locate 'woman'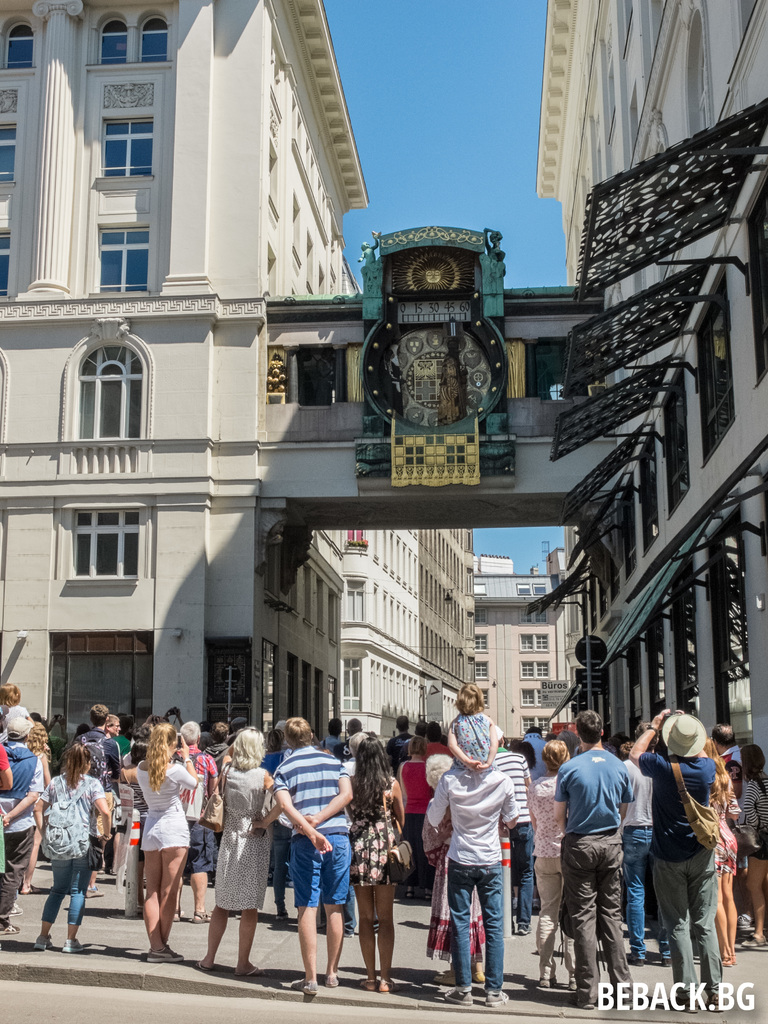
(202,729,275,977)
